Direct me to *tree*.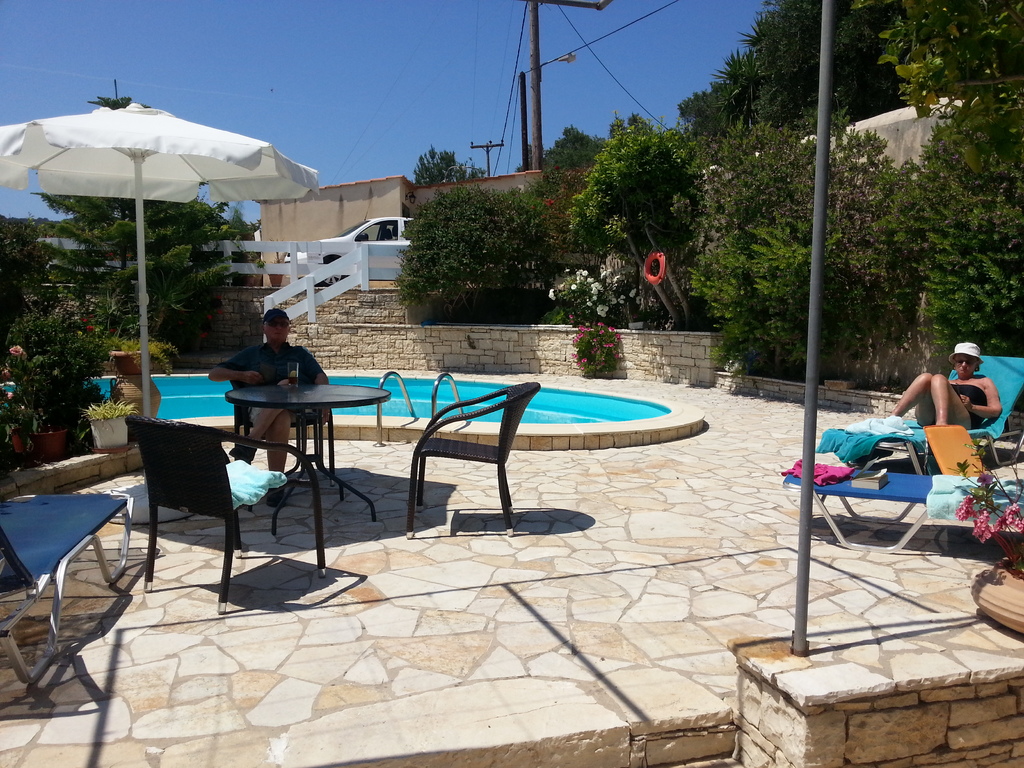
Direction: [848, 0, 1023, 368].
